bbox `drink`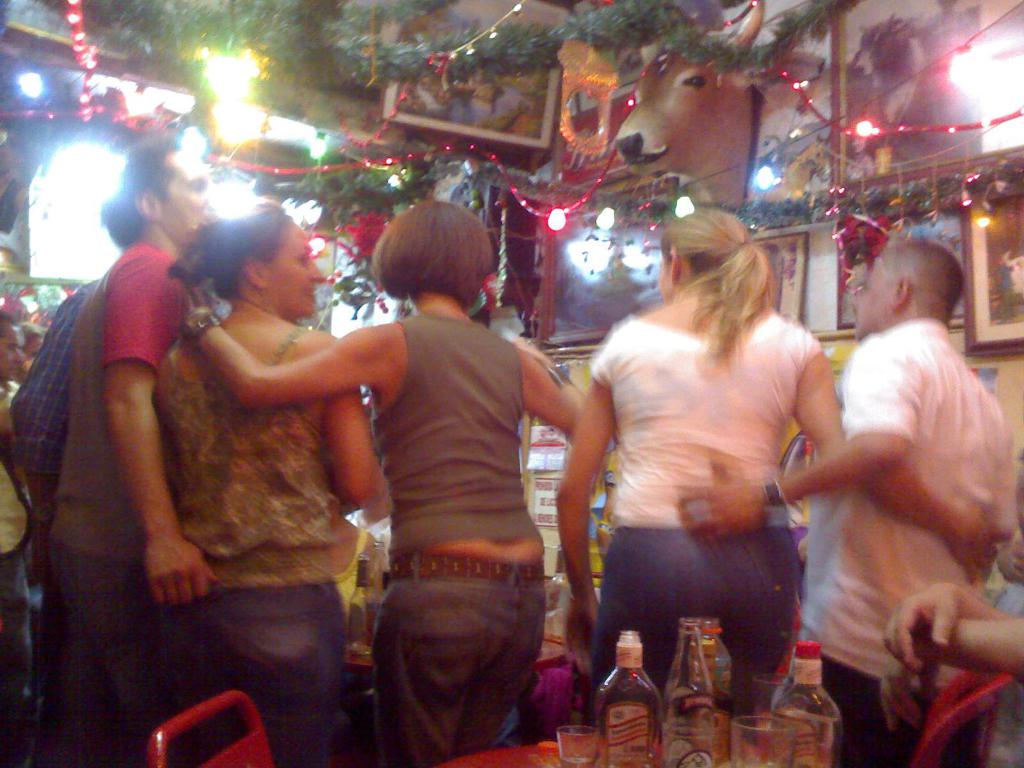
[left=561, top=747, right=595, bottom=764]
